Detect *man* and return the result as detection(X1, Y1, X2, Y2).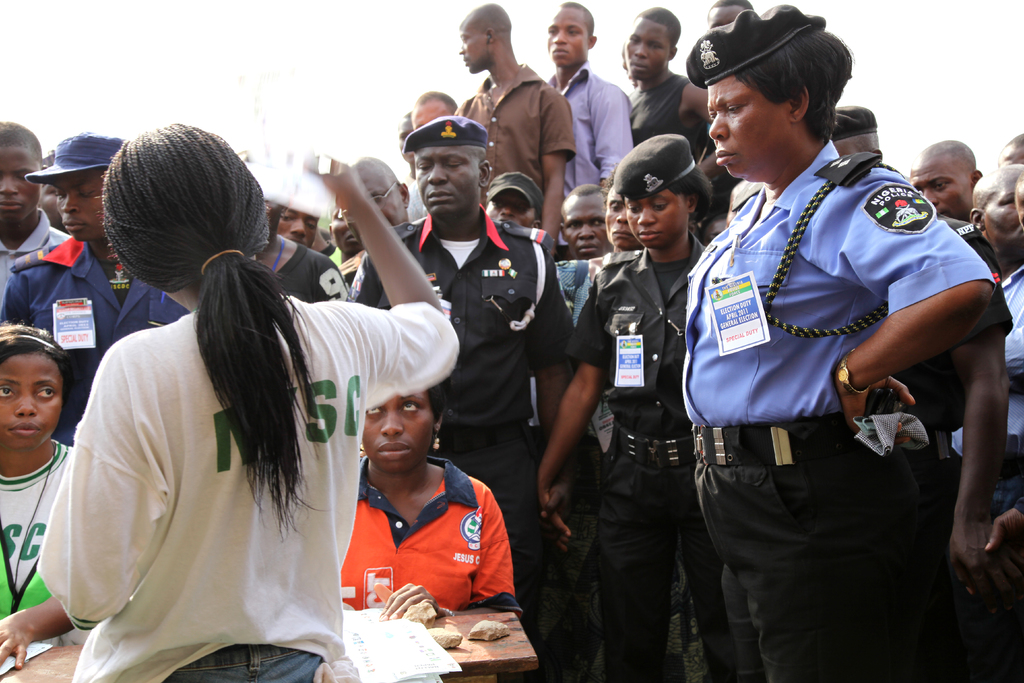
detection(347, 118, 598, 682).
